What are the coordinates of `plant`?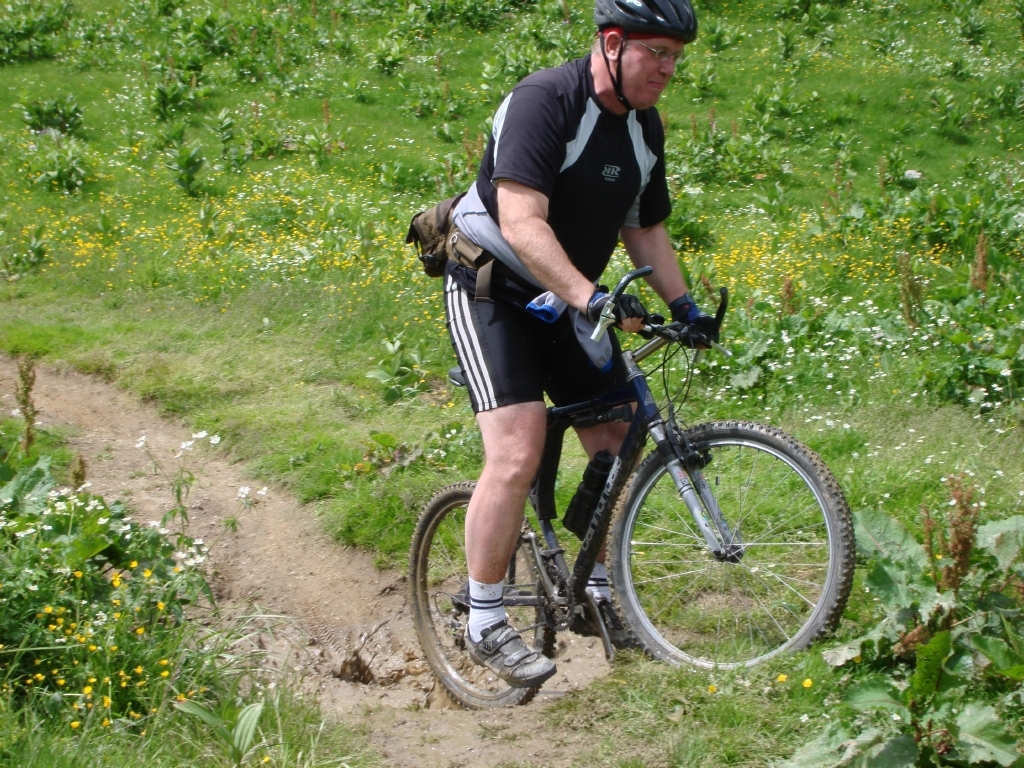
bbox=(0, 0, 68, 66).
